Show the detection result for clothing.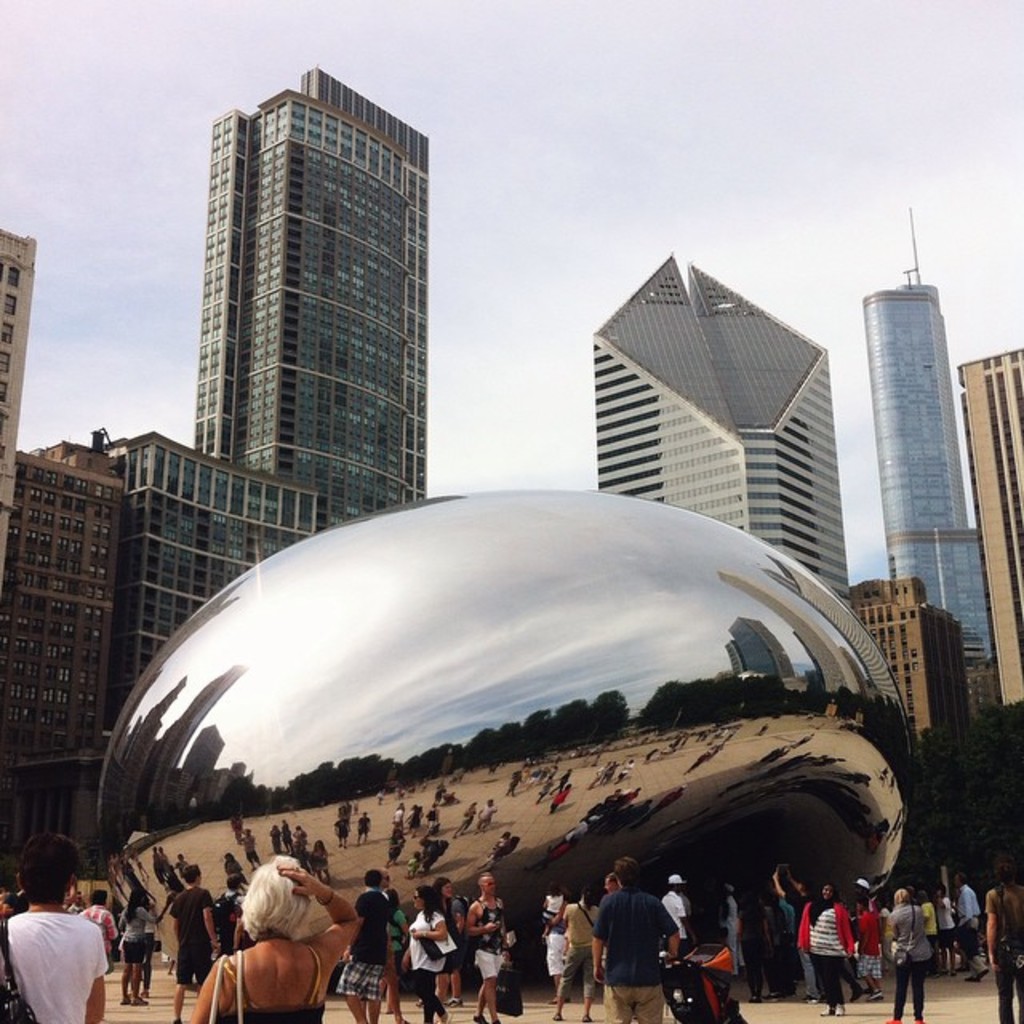
l=798, t=899, r=854, b=1000.
